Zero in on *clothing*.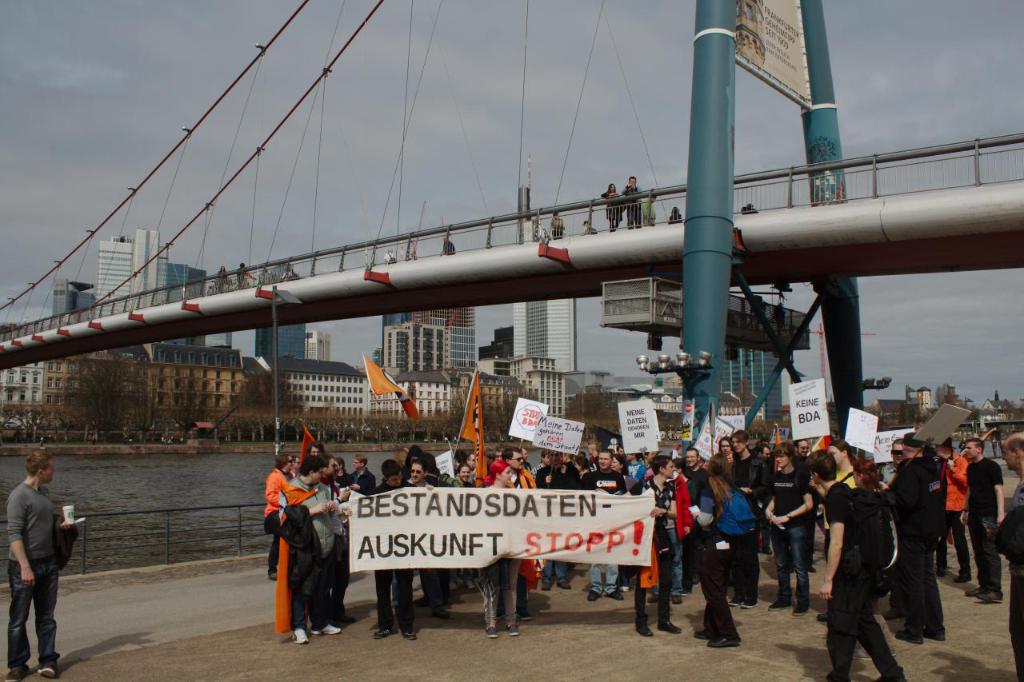
Zeroed in: locate(368, 485, 418, 632).
